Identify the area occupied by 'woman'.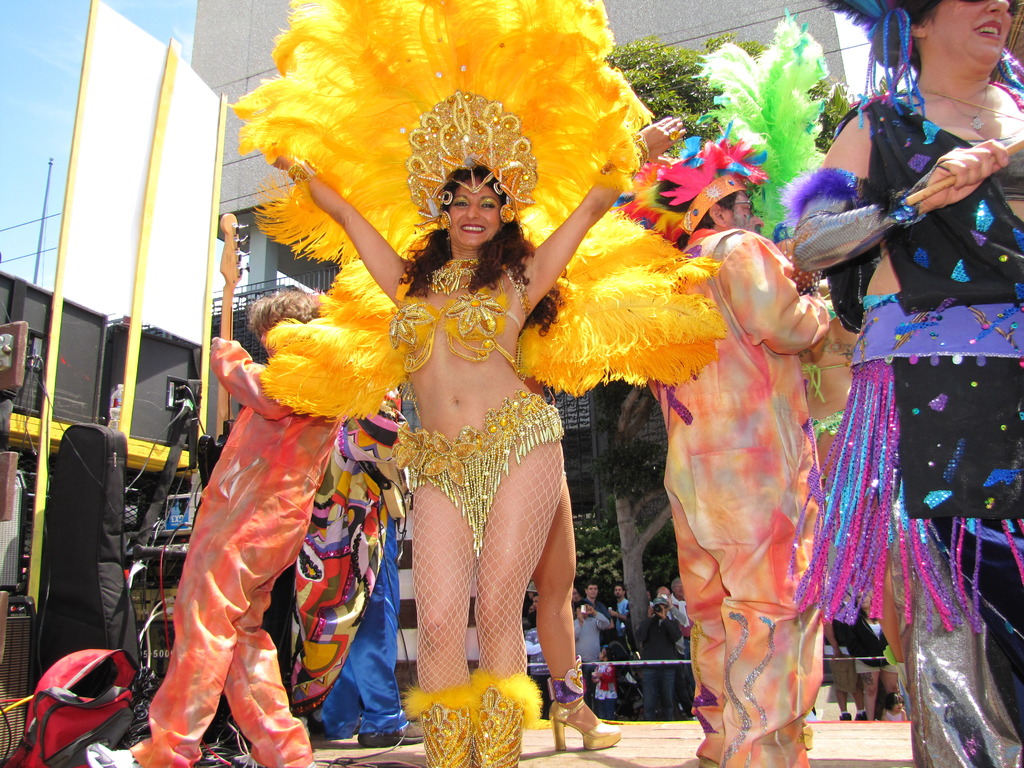
Area: [left=276, top=77, right=607, bottom=710].
